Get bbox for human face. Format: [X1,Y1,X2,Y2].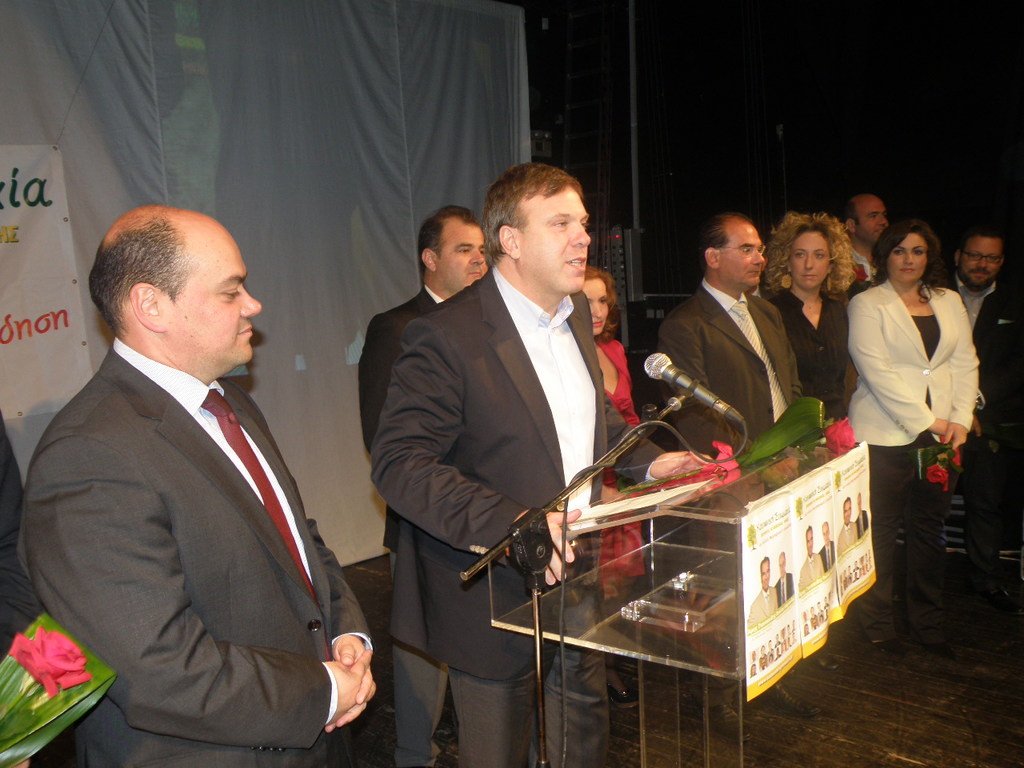
[887,234,934,286].
